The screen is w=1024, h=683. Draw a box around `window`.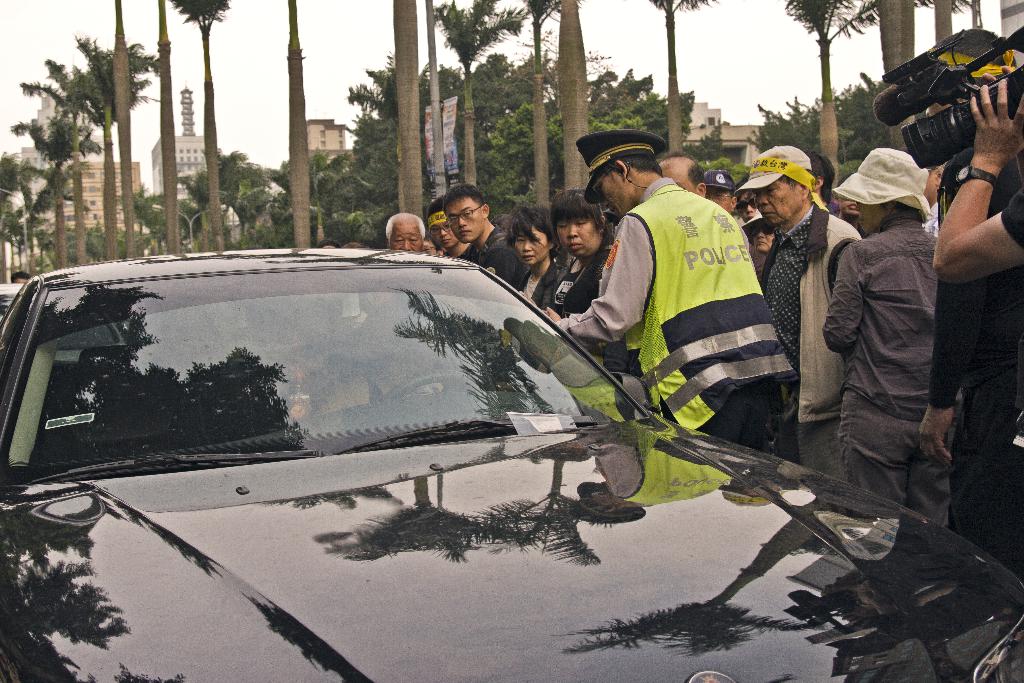
<region>340, 131, 341, 135</region>.
